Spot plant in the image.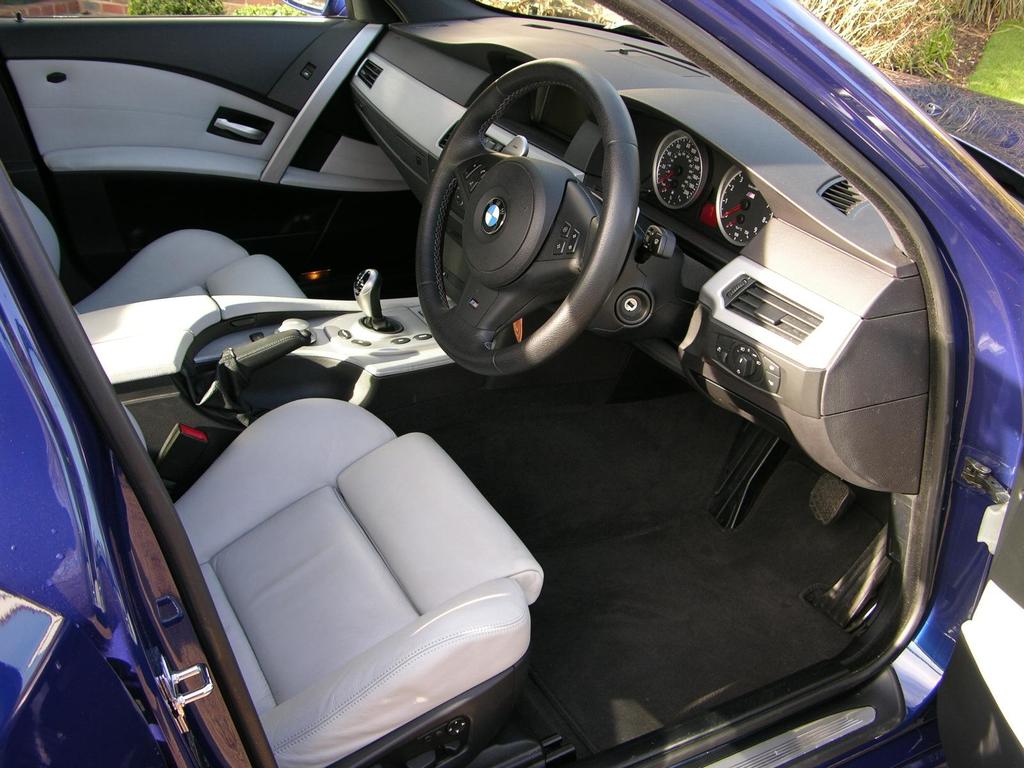
plant found at (124, 0, 225, 17).
